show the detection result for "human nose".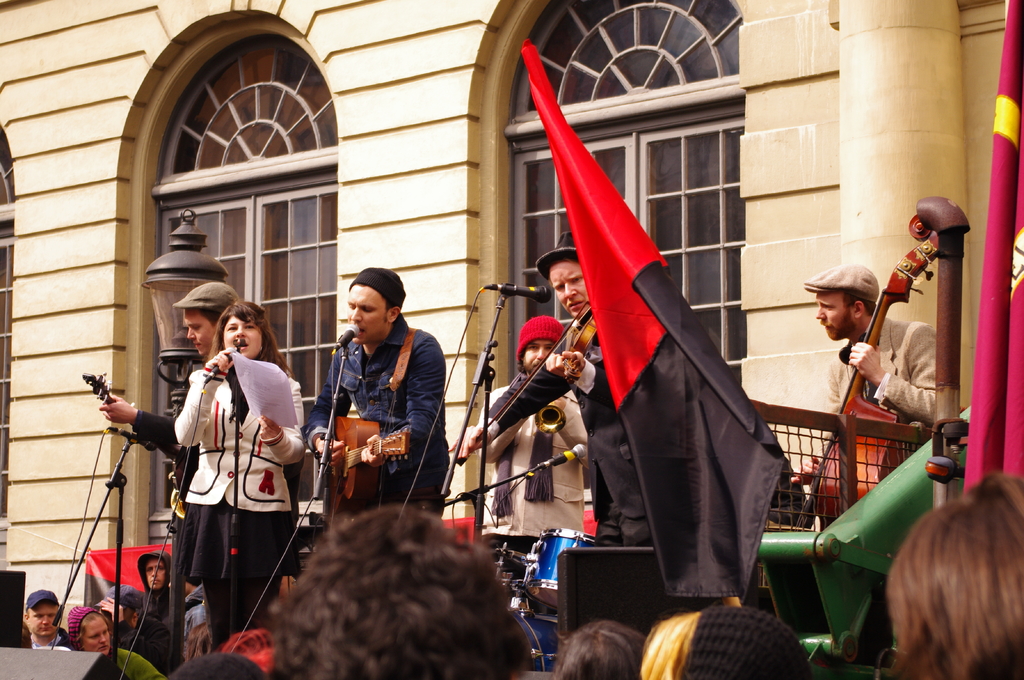
[351, 306, 362, 322].
